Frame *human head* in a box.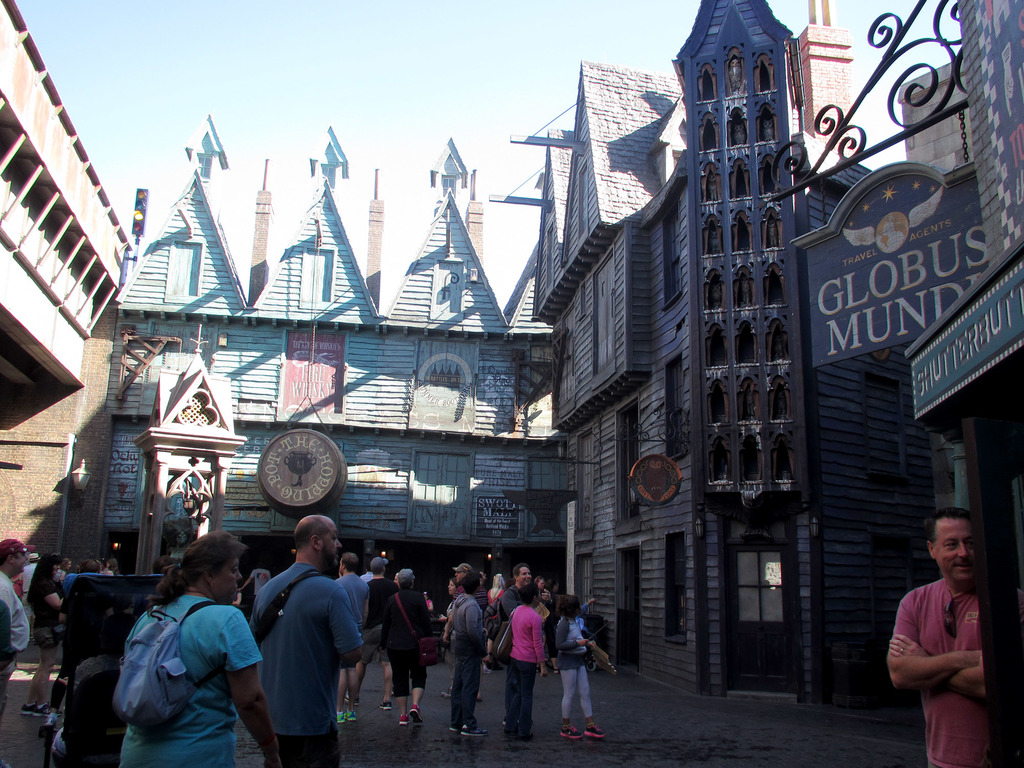
bbox(512, 582, 540, 607).
